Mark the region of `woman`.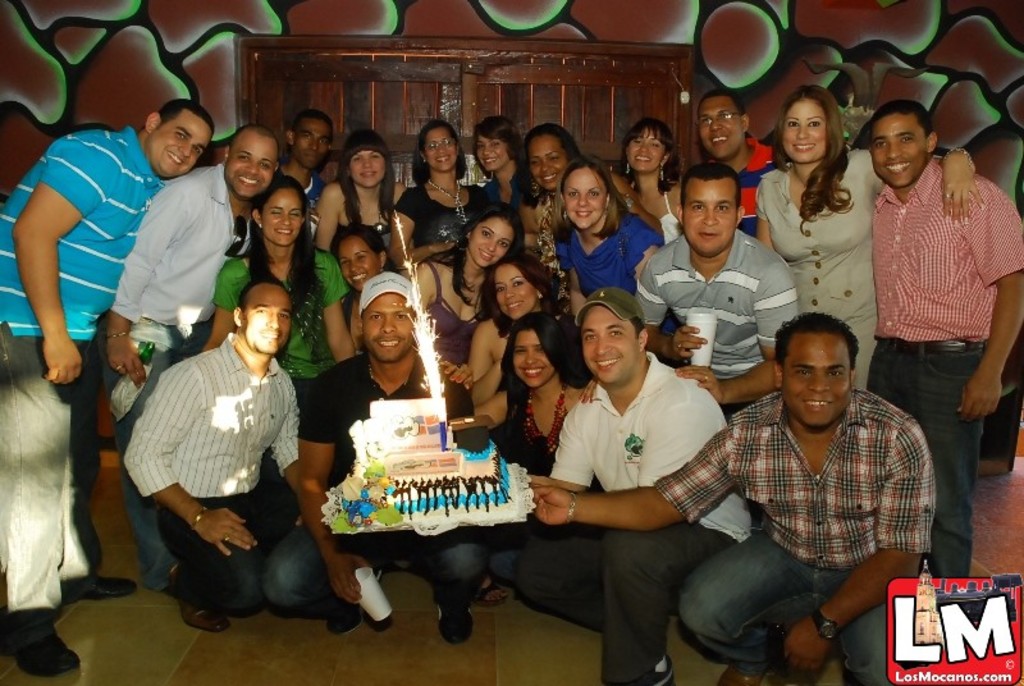
Region: 399, 122, 480, 274.
